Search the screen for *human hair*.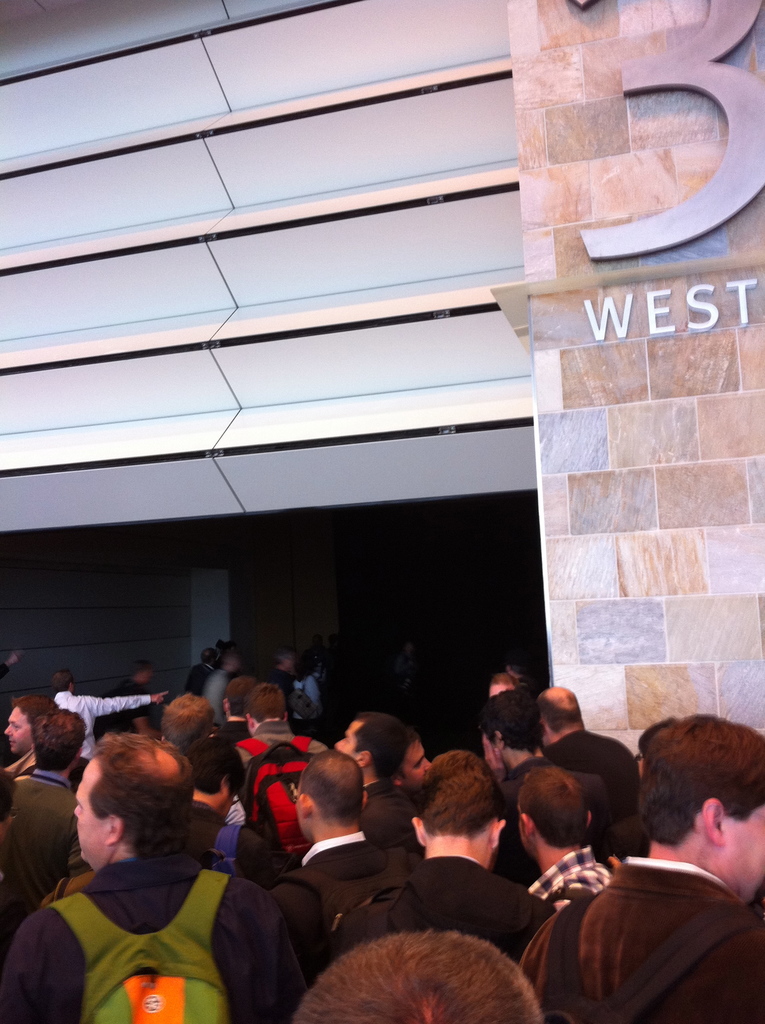
Found at [left=406, top=742, right=509, bottom=841].
